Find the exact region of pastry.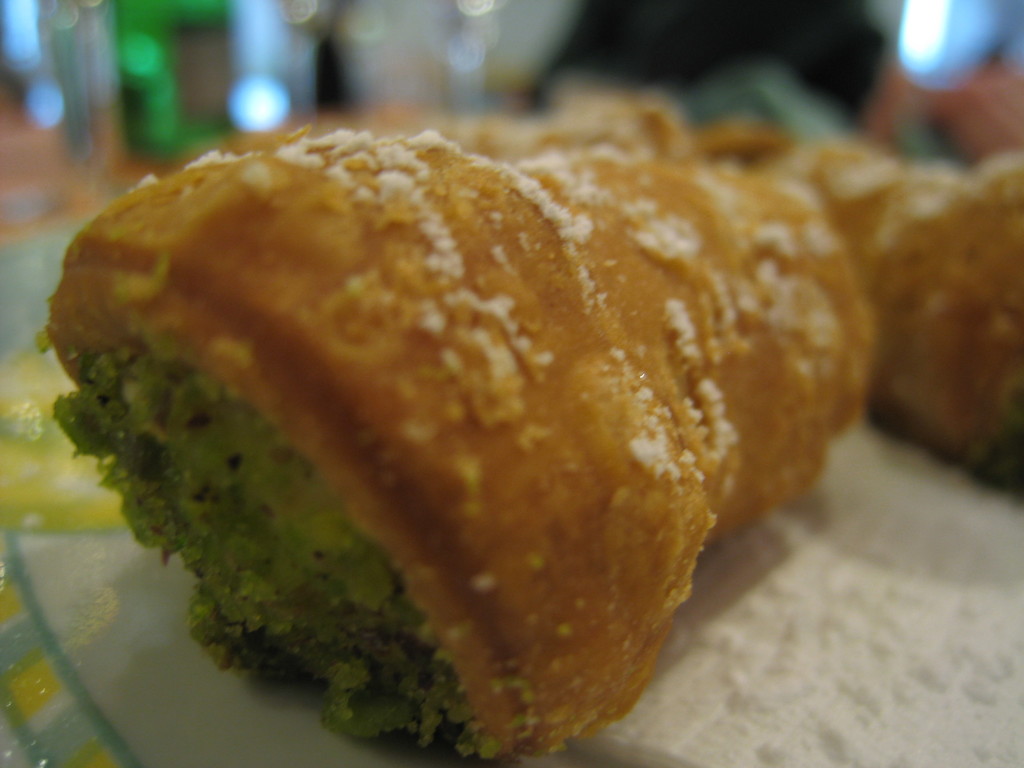
Exact region: <bbox>54, 113, 865, 767</bbox>.
